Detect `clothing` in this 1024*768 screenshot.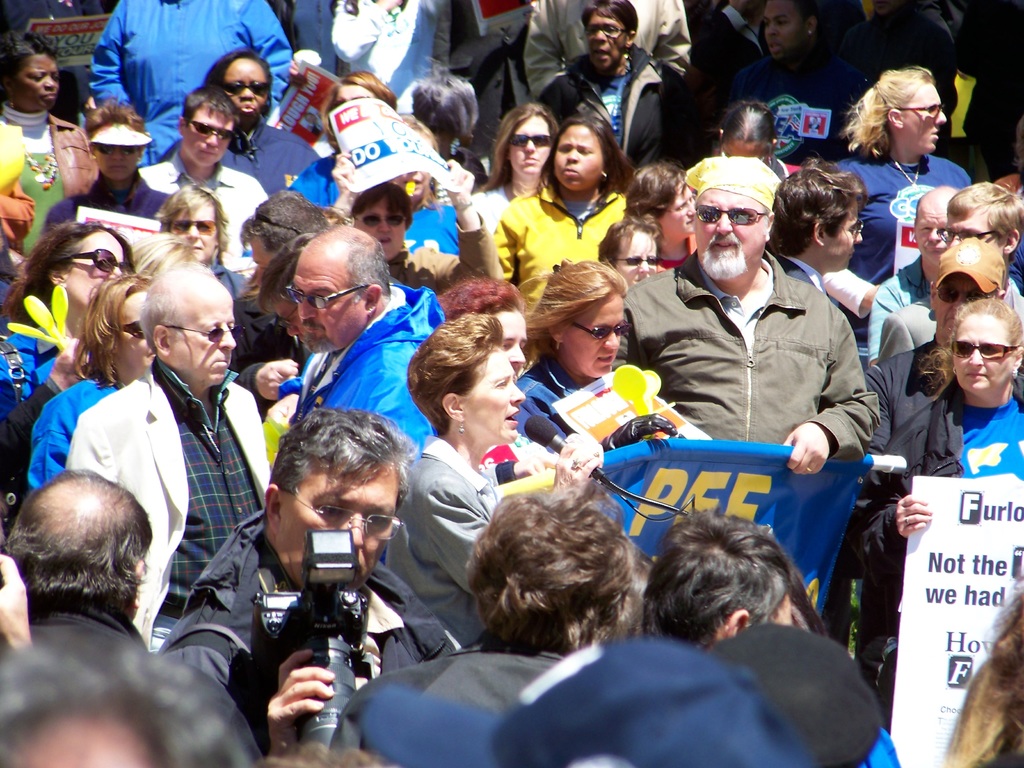
Detection: 24,607,259,757.
